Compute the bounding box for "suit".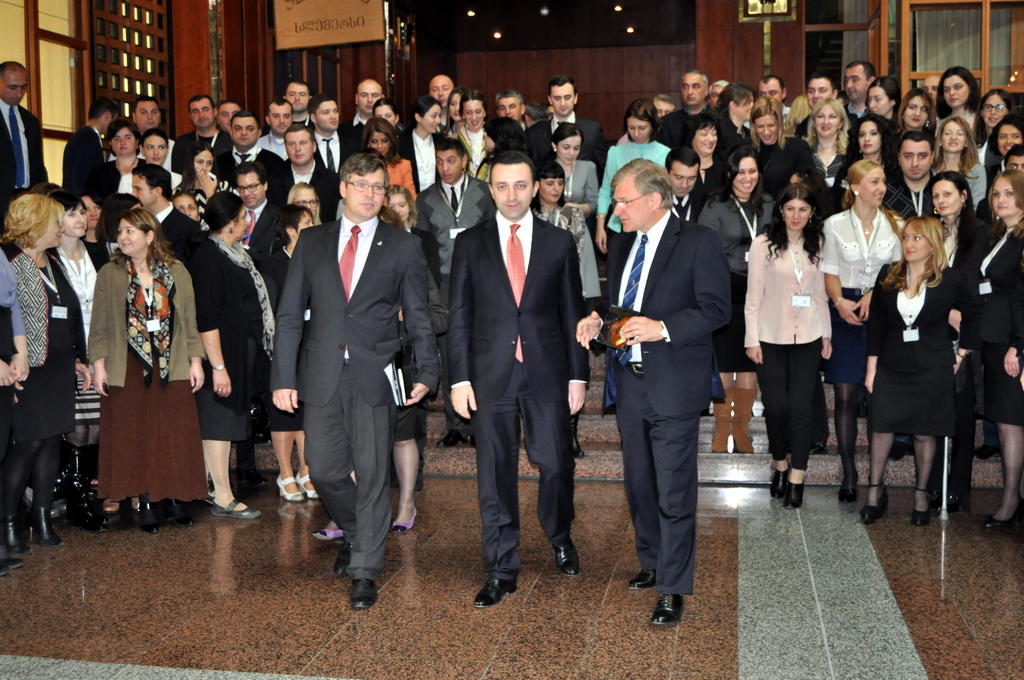
{"x1": 417, "y1": 178, "x2": 488, "y2": 426}.
